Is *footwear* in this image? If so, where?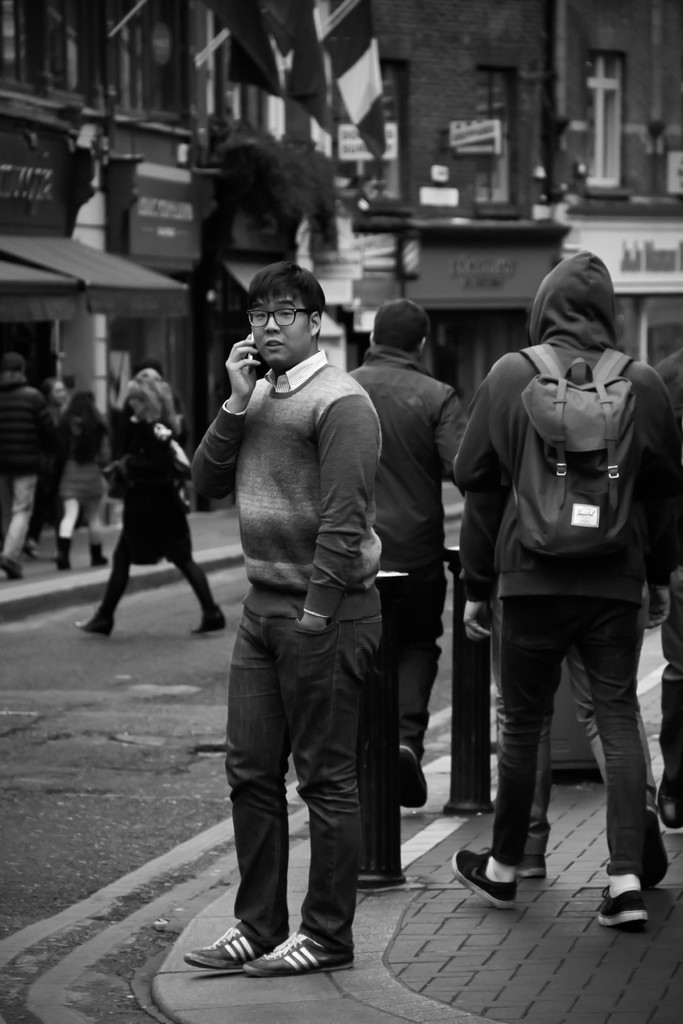
Yes, at box(76, 620, 111, 636).
